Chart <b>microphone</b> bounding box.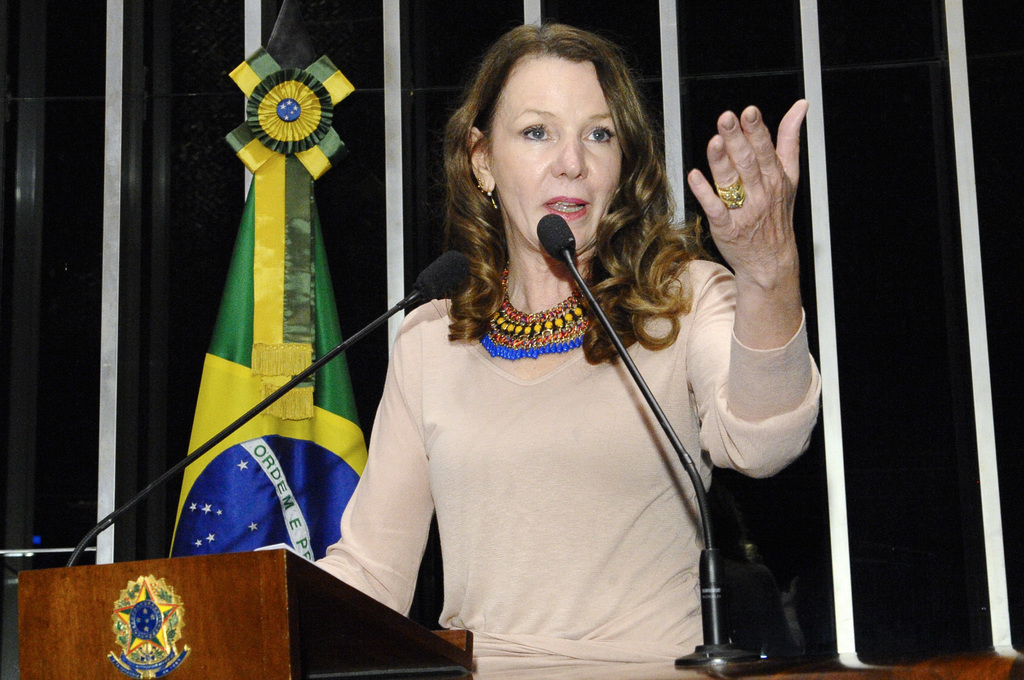
Charted: <region>414, 255, 472, 303</region>.
